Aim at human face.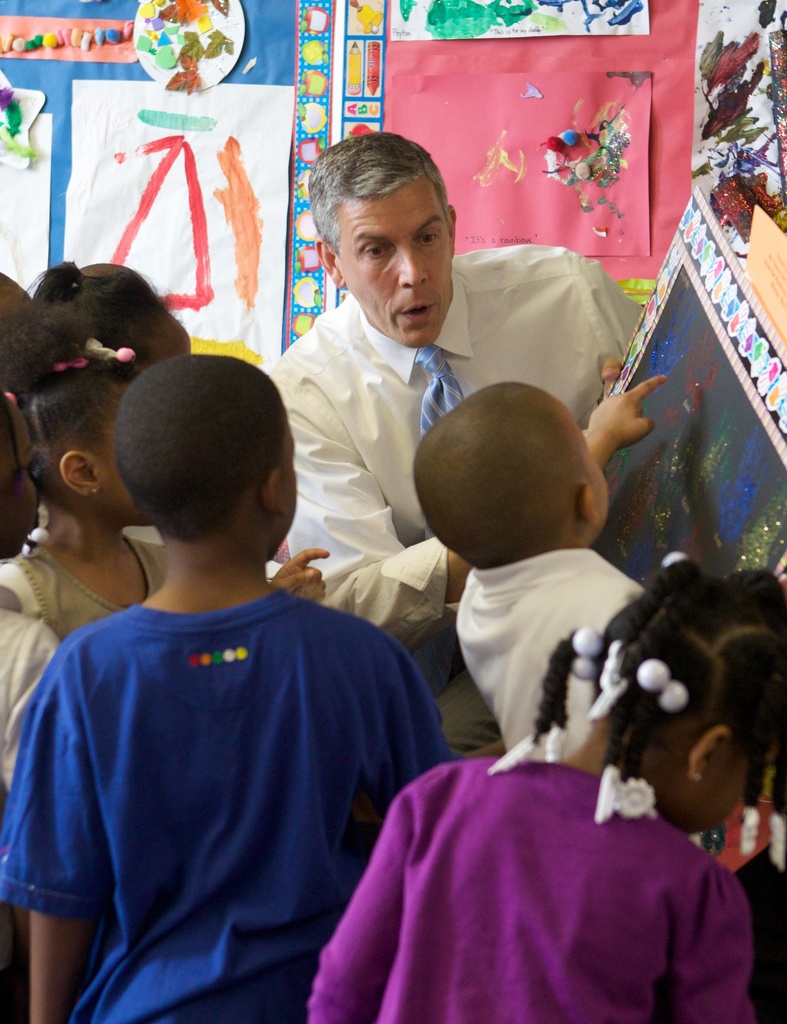
Aimed at <bbox>95, 392, 141, 518</bbox>.
